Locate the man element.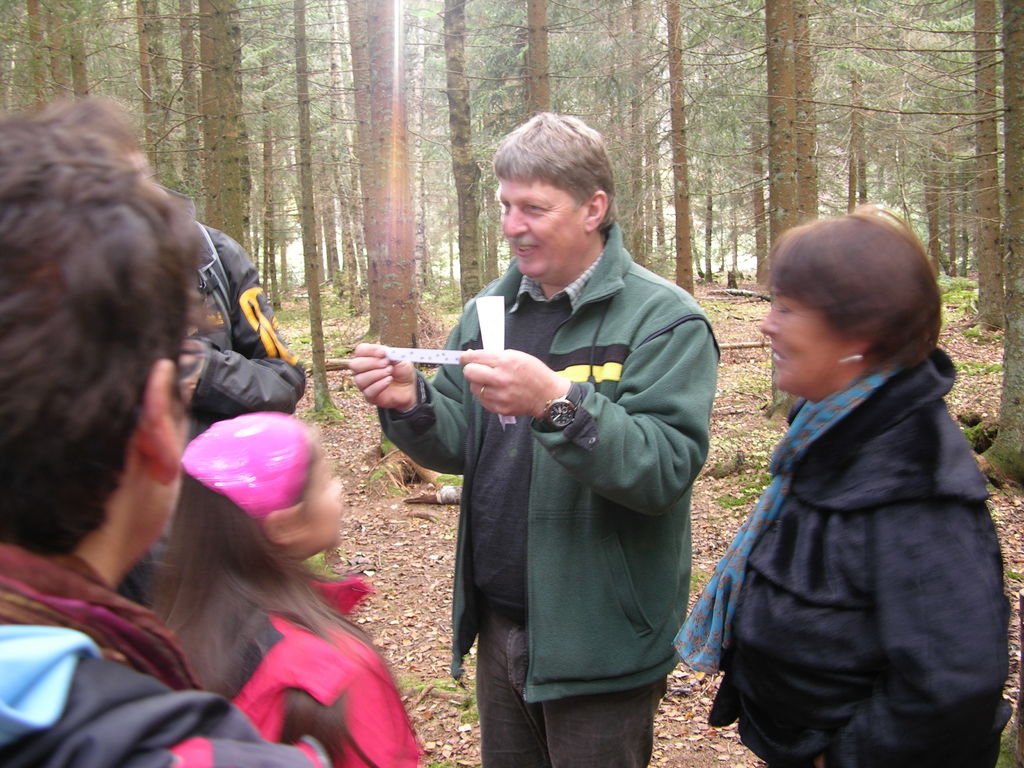
Element bbox: rect(0, 114, 321, 767).
